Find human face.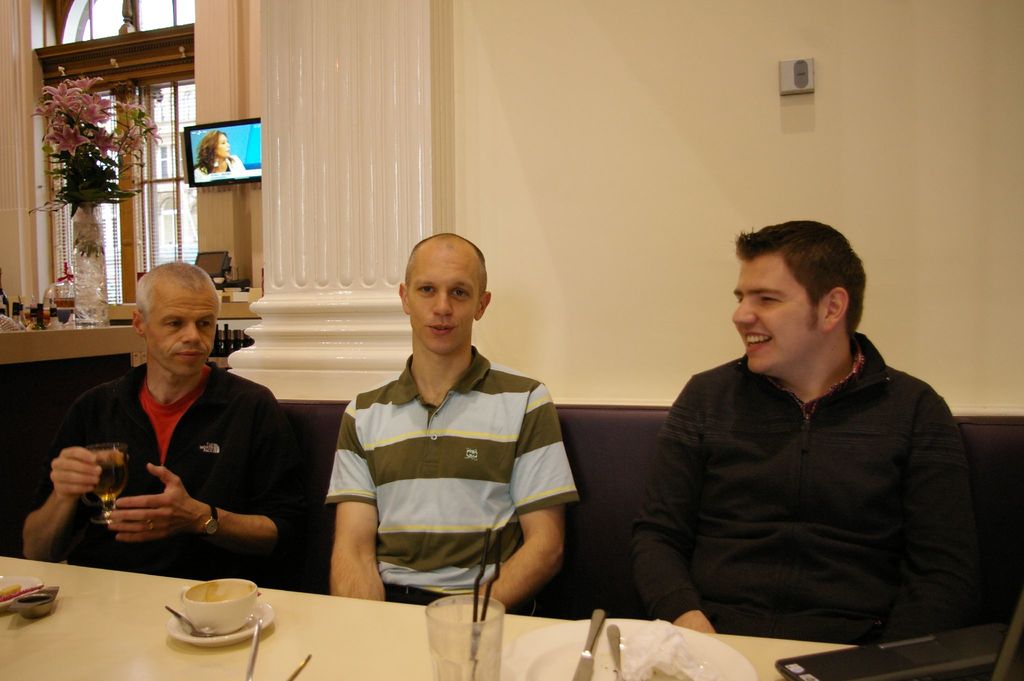
(732, 252, 815, 371).
